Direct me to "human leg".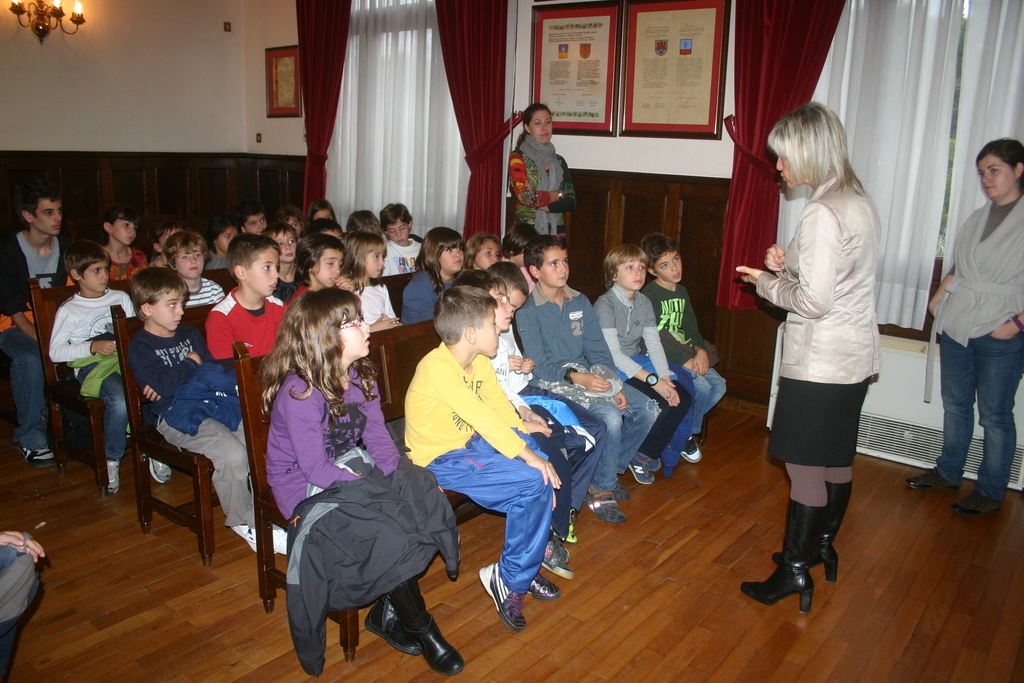
Direction: [x1=681, y1=359, x2=714, y2=465].
